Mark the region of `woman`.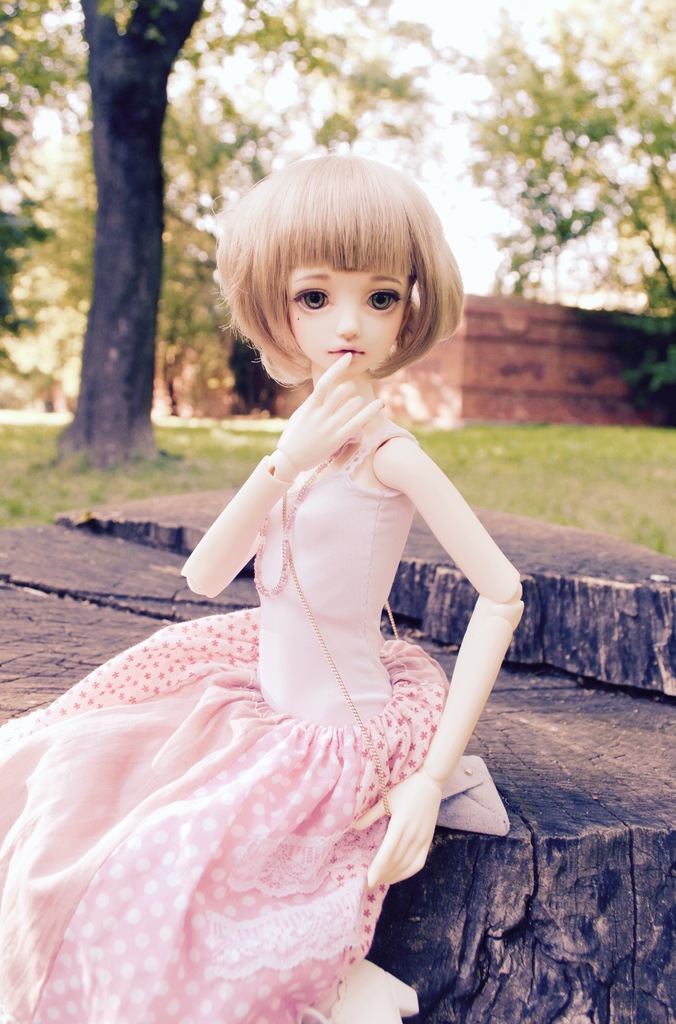
Region: rect(27, 153, 529, 996).
